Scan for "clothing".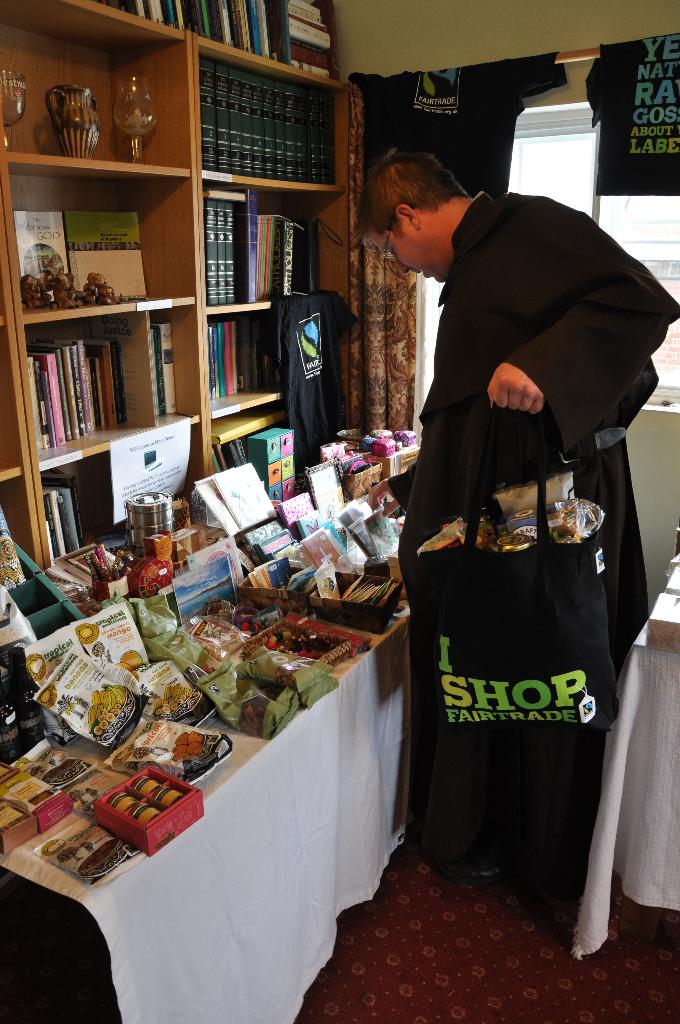
Scan result: pyautogui.locateOnScreen(349, 50, 567, 198).
